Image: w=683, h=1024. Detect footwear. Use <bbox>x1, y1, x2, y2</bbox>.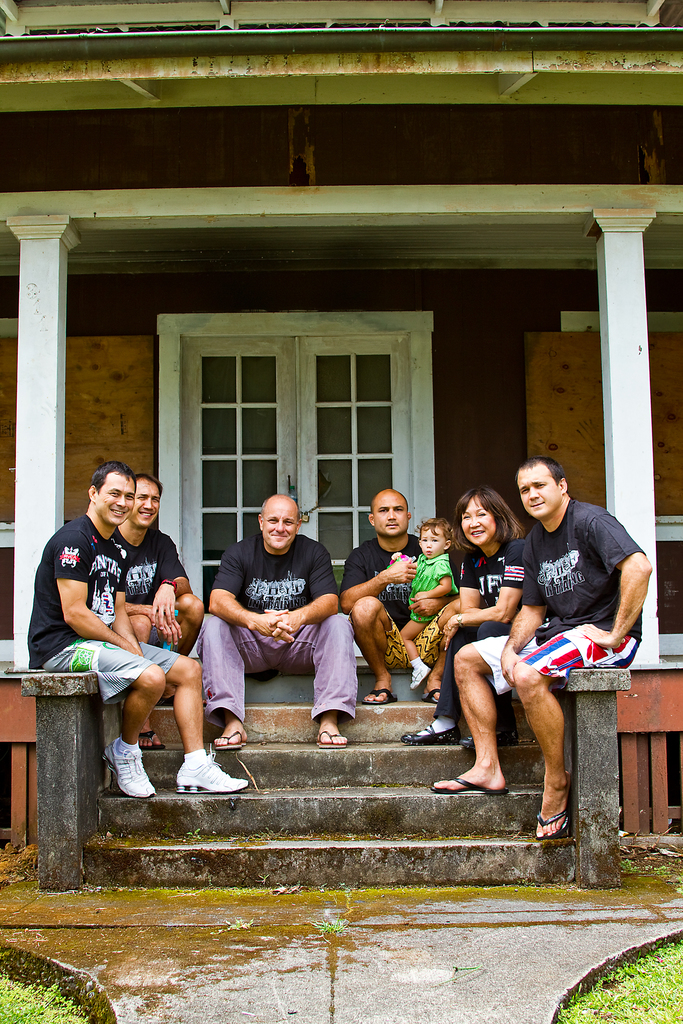
<bbox>210, 719, 245, 749</bbox>.
